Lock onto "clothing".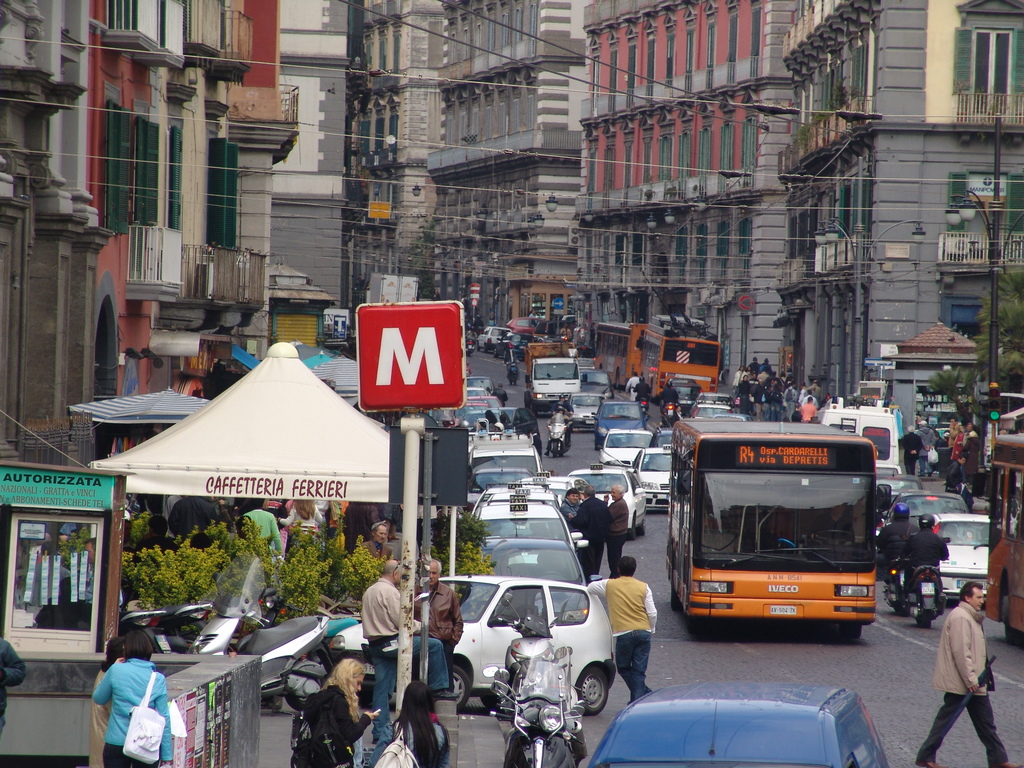
Locked: [left=360, top=636, right=400, bottom=755].
